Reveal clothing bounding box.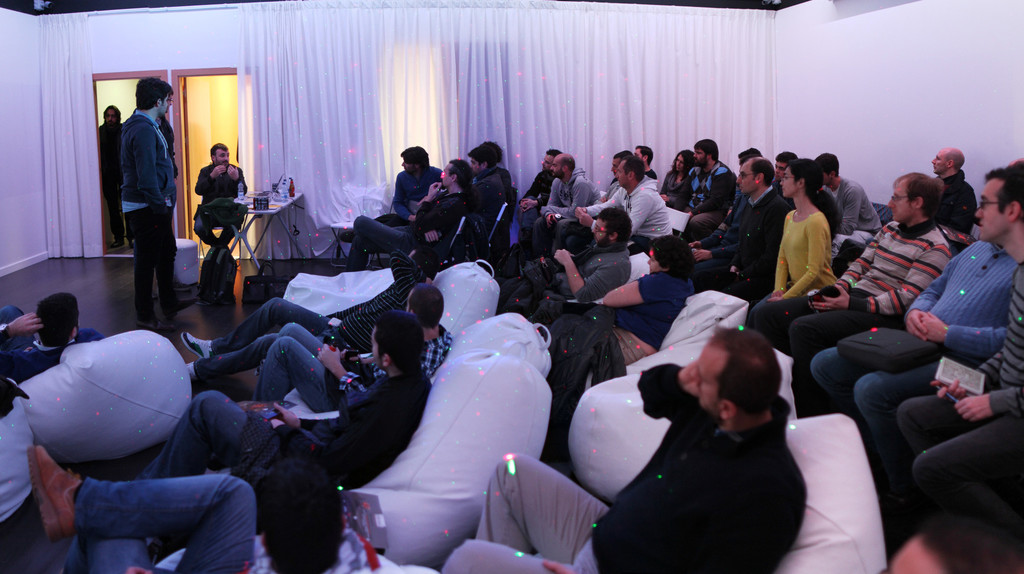
Revealed: detection(101, 113, 126, 249).
